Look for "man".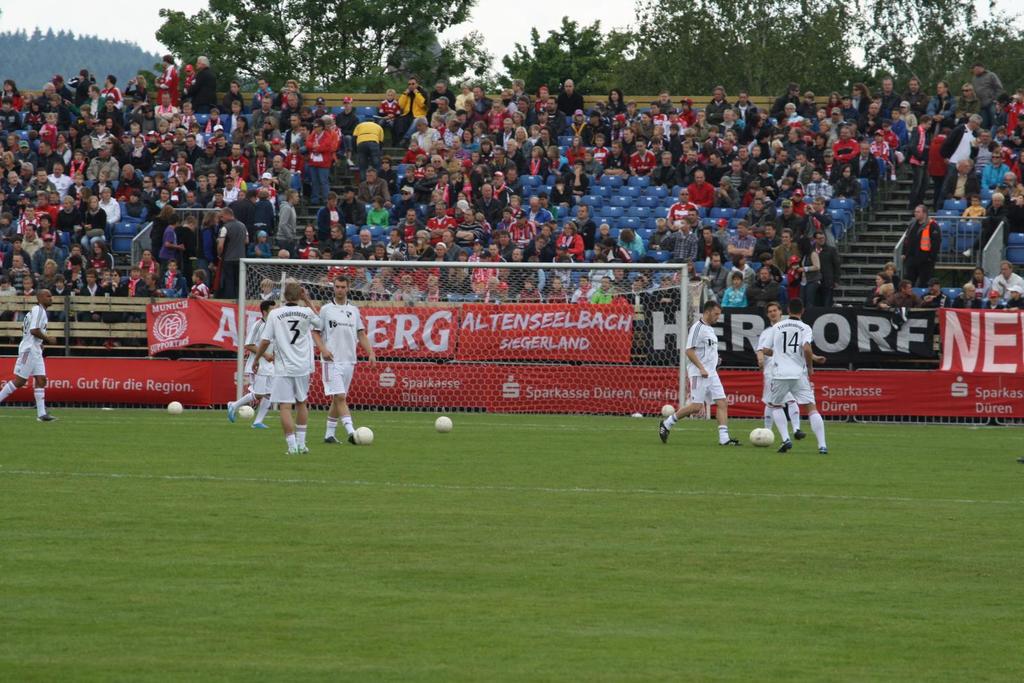
Found: detection(84, 118, 122, 159).
